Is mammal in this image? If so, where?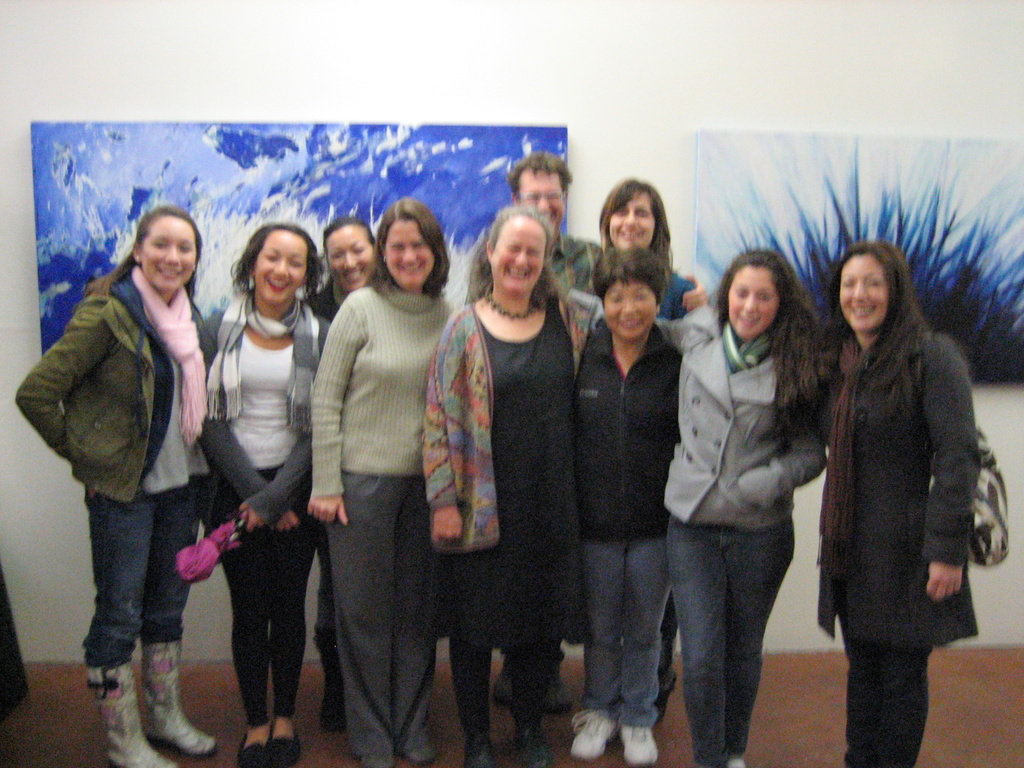
Yes, at 467, 148, 711, 710.
